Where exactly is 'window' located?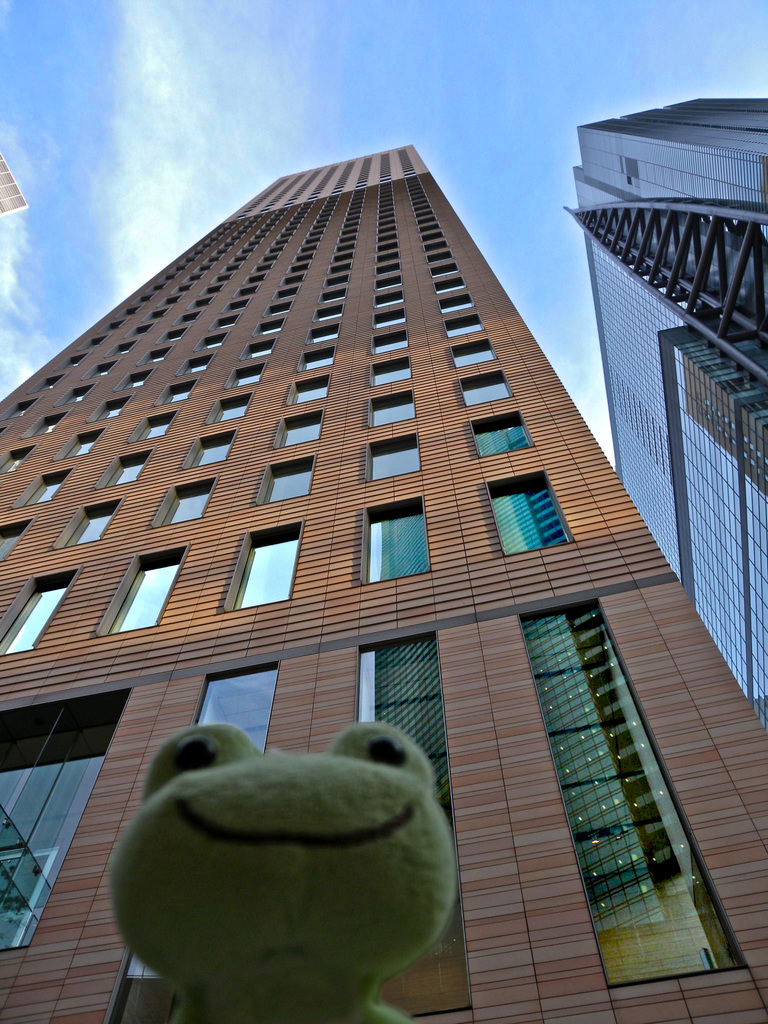
Its bounding box is (448,335,495,368).
